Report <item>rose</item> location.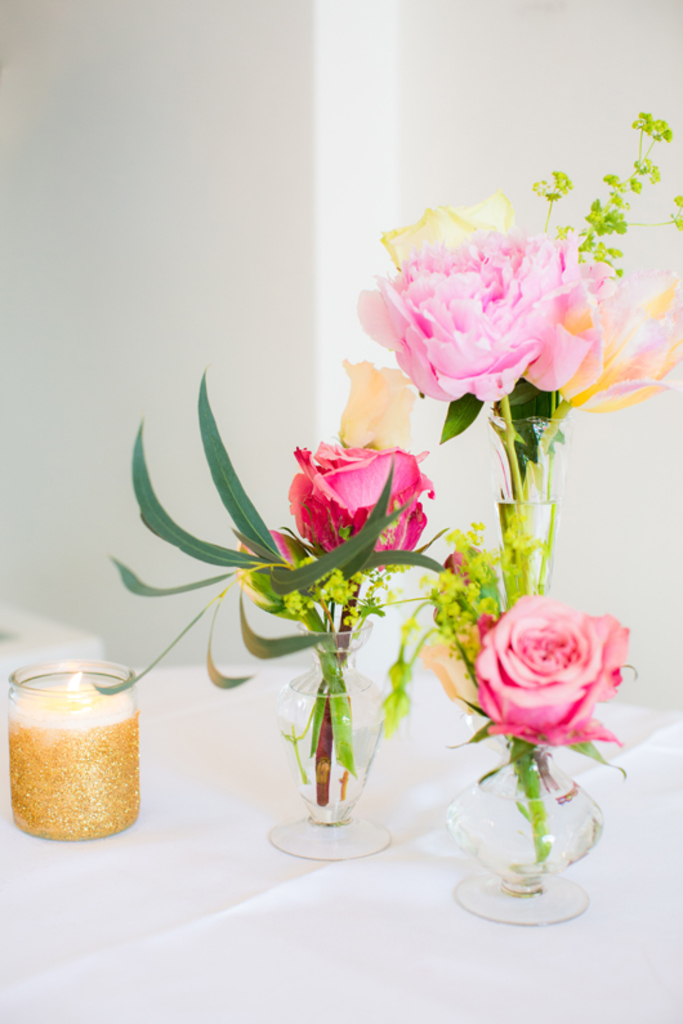
Report: 342 359 420 451.
